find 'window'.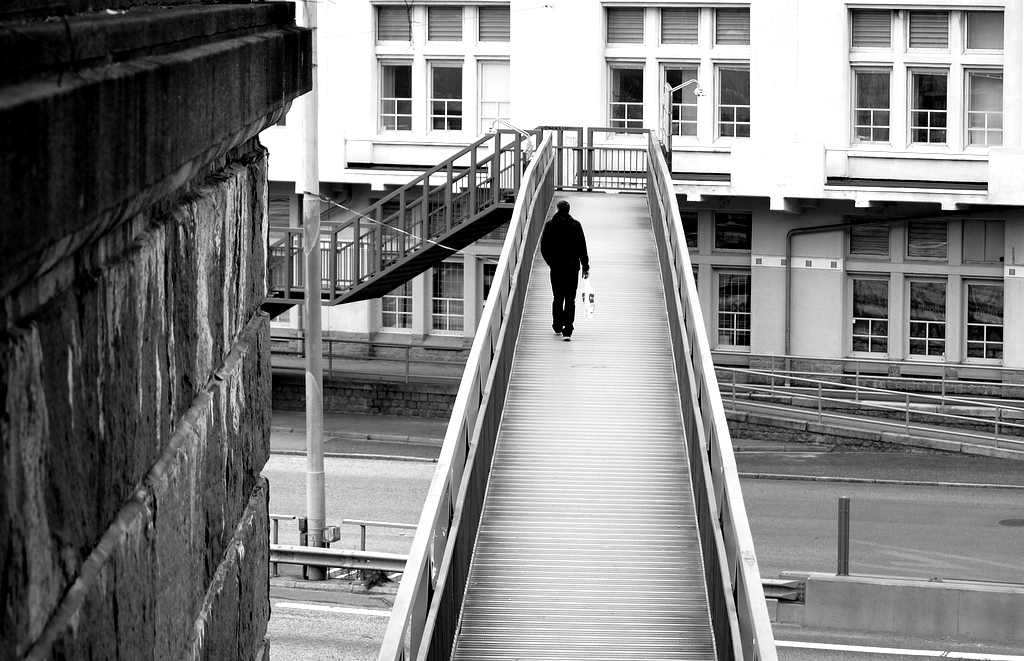
[left=376, top=261, right=424, bottom=330].
